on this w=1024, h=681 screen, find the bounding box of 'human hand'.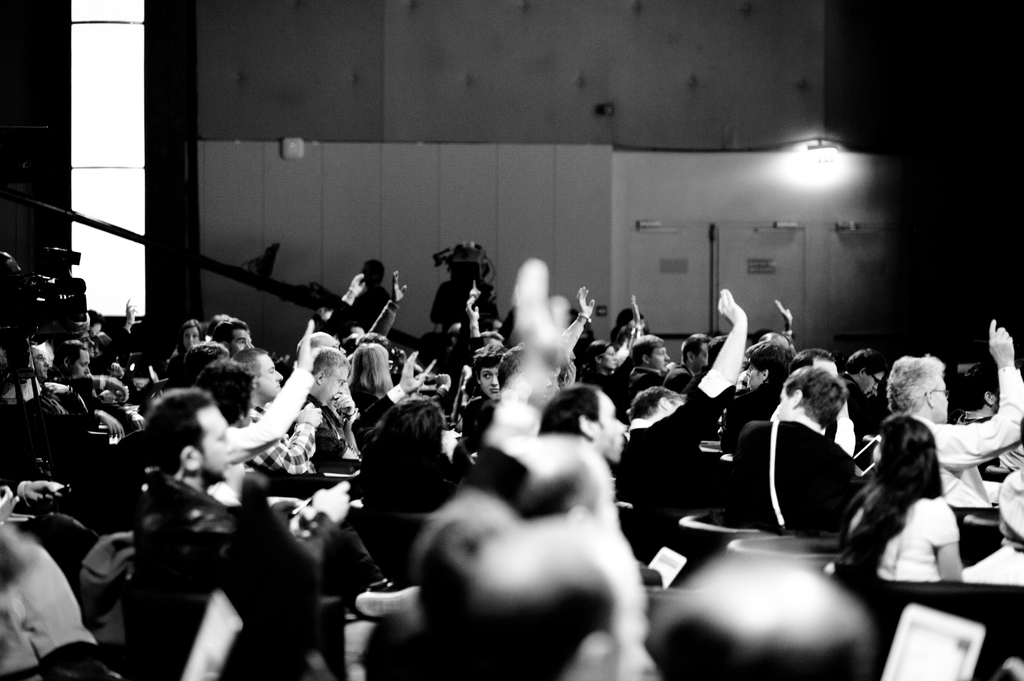
Bounding box: rect(310, 479, 349, 520).
